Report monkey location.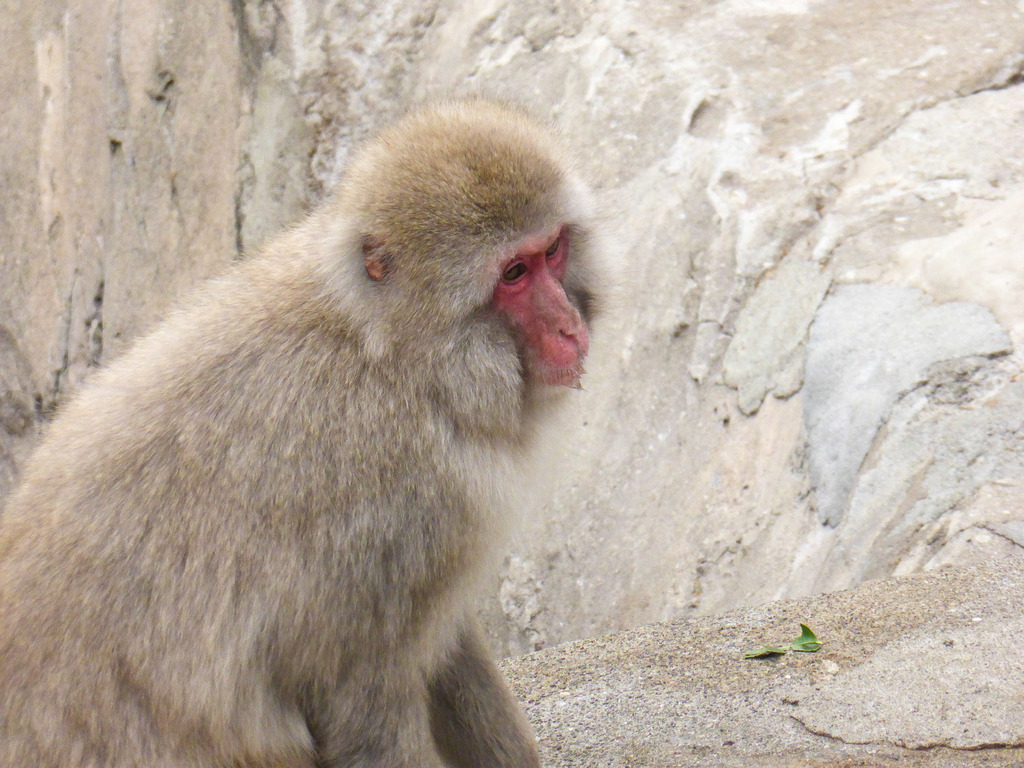
Report: bbox(0, 88, 637, 767).
